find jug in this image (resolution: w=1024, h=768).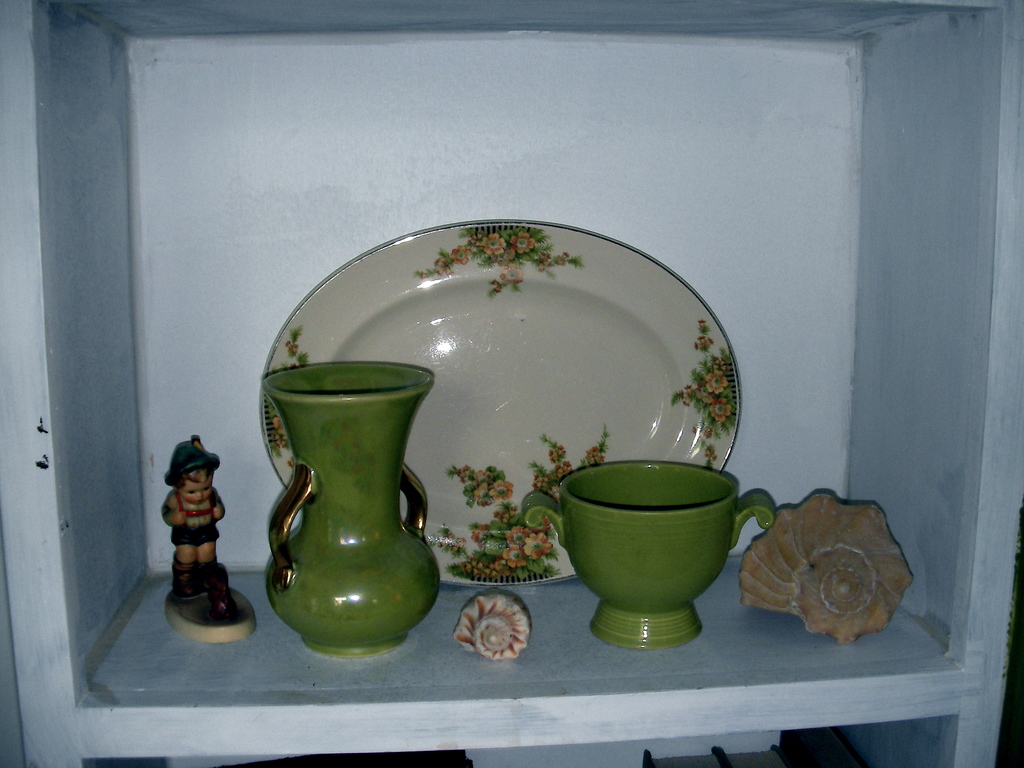
pyautogui.locateOnScreen(278, 349, 439, 631).
